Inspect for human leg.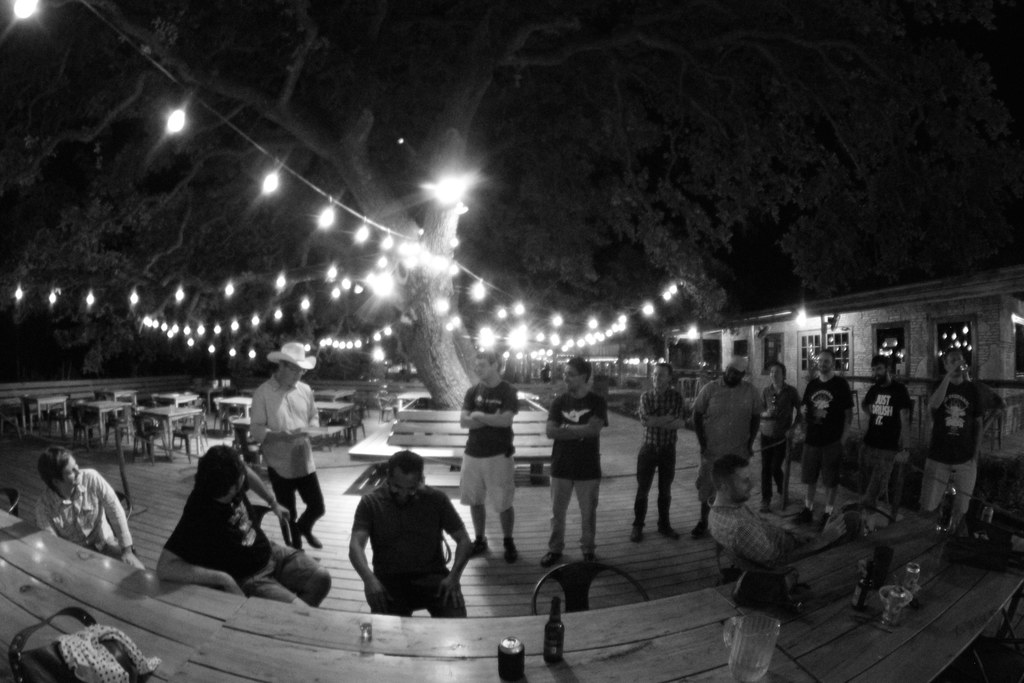
Inspection: box=[295, 469, 321, 548].
